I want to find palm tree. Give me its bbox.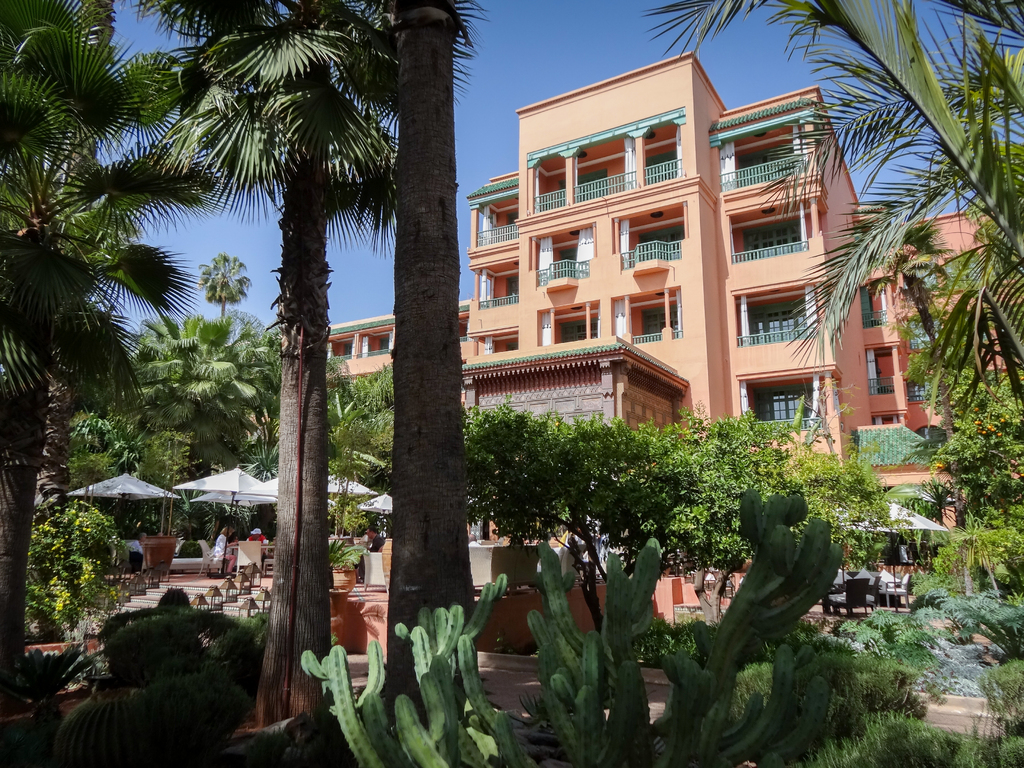
(650,0,1023,385).
